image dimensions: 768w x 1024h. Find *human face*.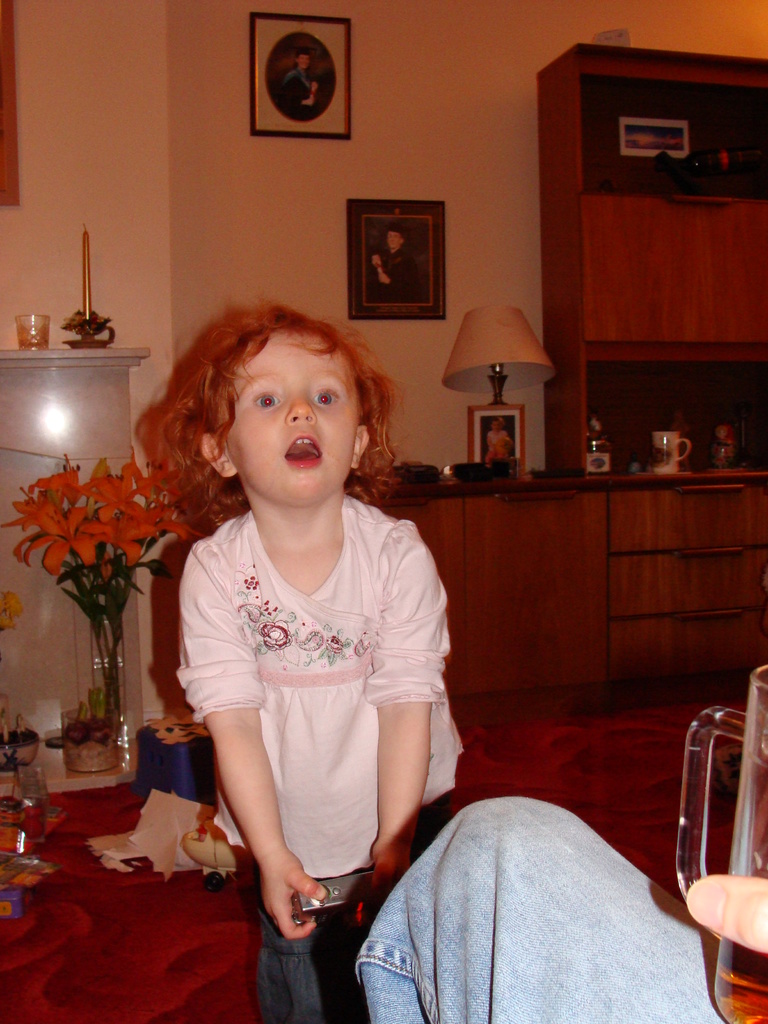
pyautogui.locateOnScreen(296, 56, 310, 69).
